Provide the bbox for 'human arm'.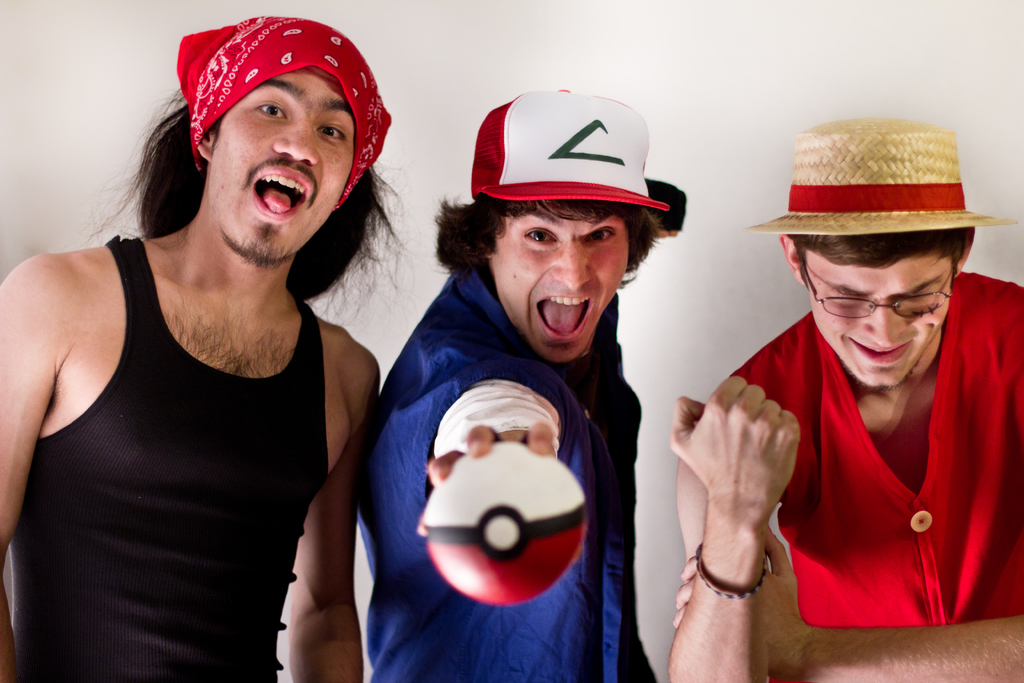
[left=670, top=525, right=1023, bottom=682].
